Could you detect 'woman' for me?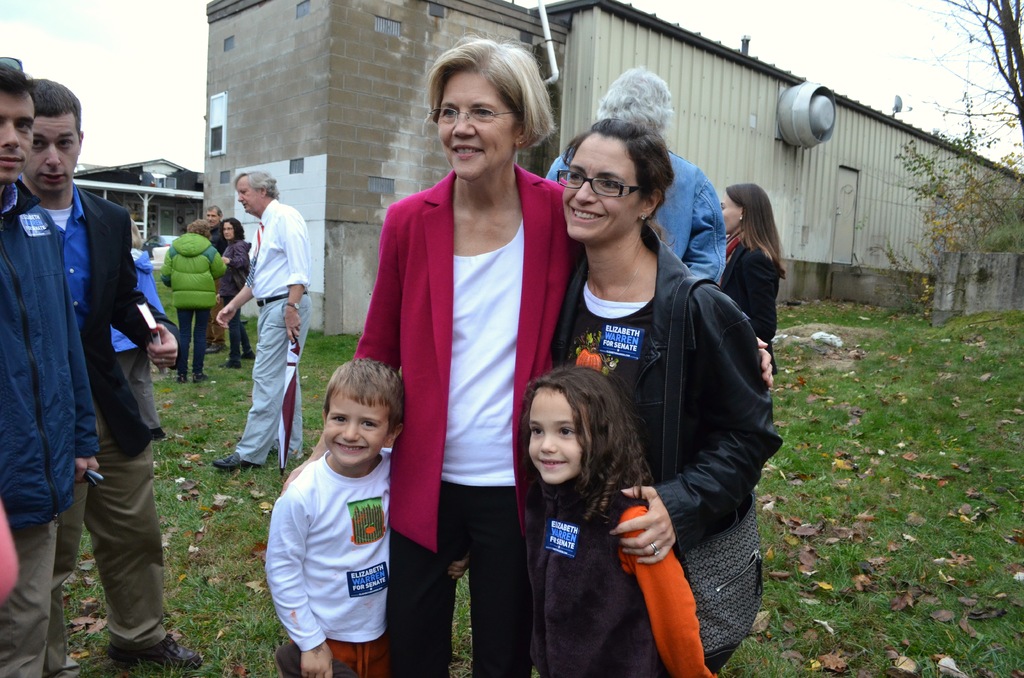
Detection result: (221,220,260,371).
